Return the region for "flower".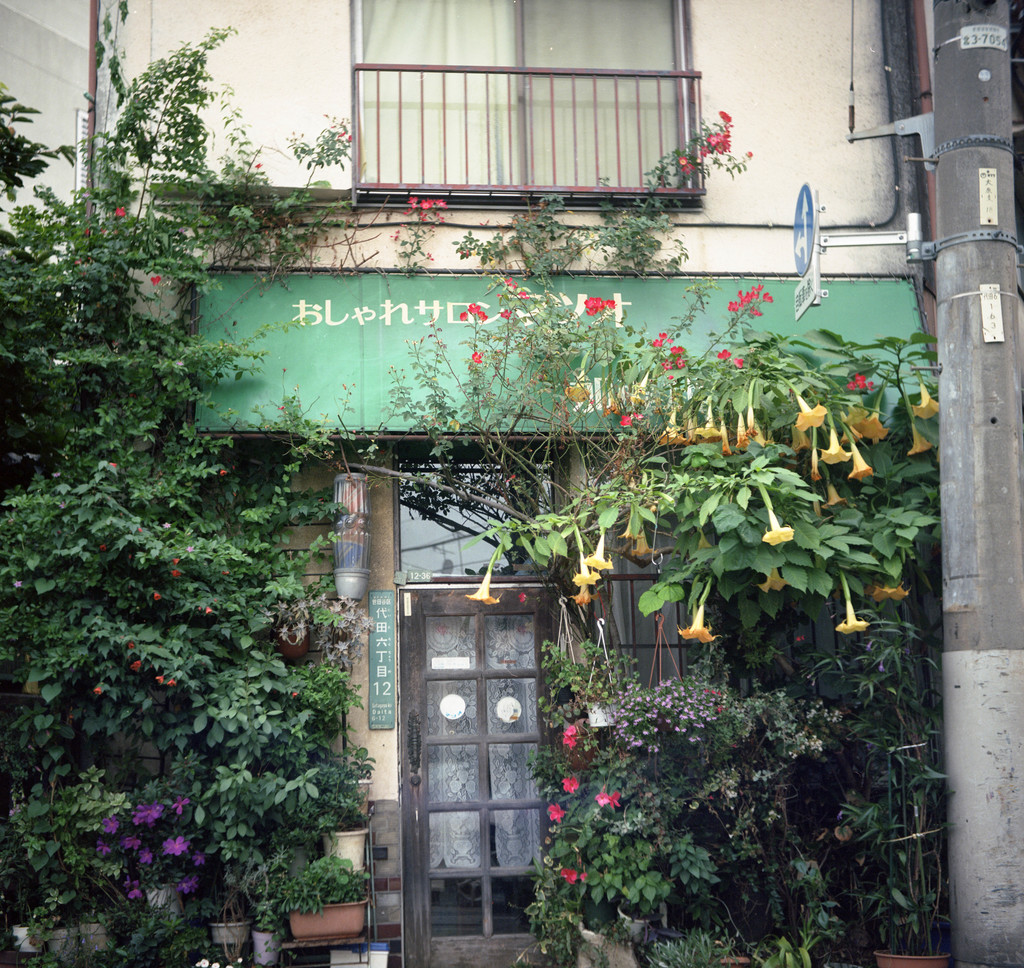
[x1=497, y1=294, x2=501, y2=297].
